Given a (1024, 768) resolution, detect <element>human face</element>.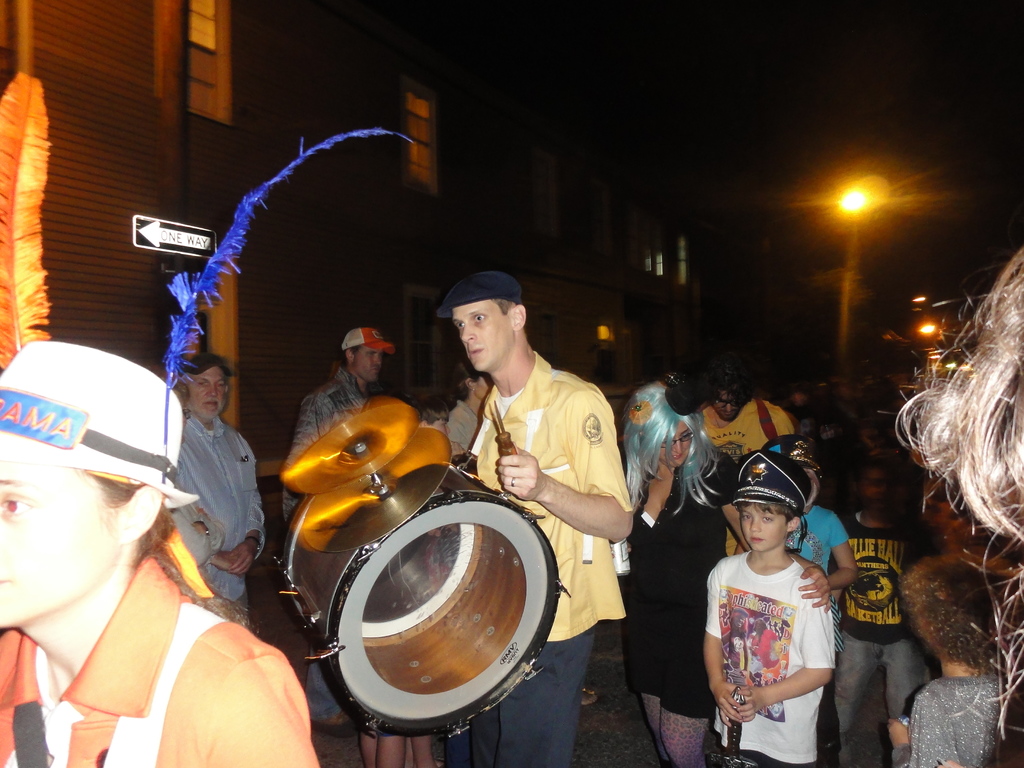
[188,365,230,424].
